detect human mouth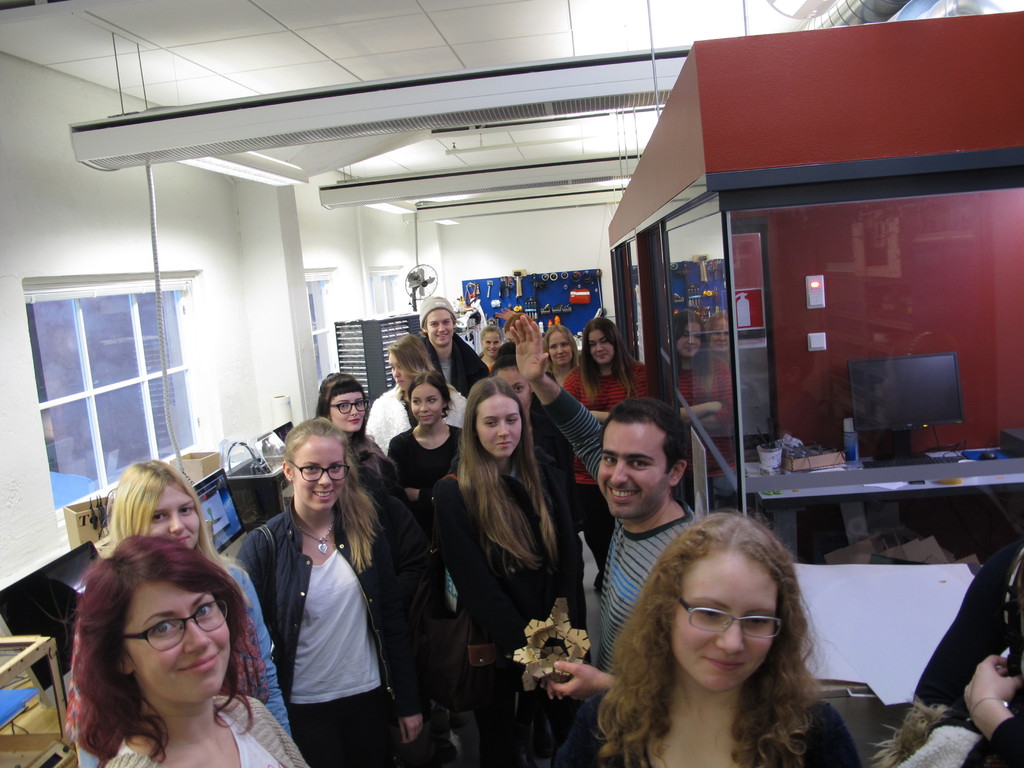
bbox=[703, 655, 747, 673]
